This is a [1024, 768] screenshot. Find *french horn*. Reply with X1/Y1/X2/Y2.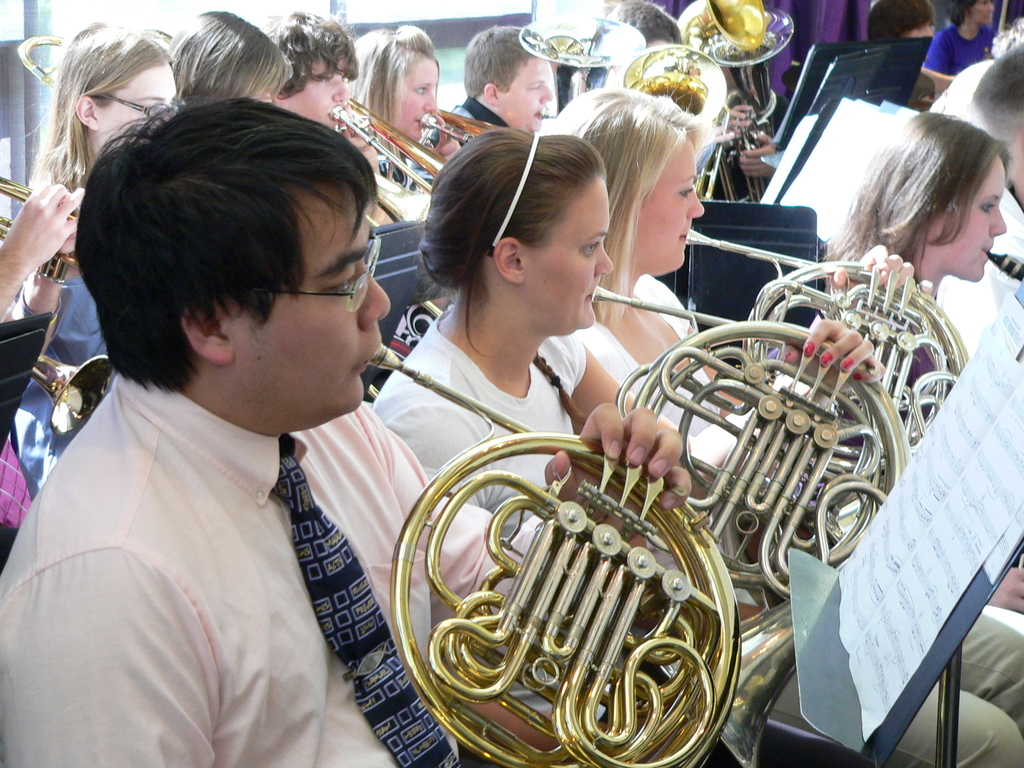
679/0/804/204.
